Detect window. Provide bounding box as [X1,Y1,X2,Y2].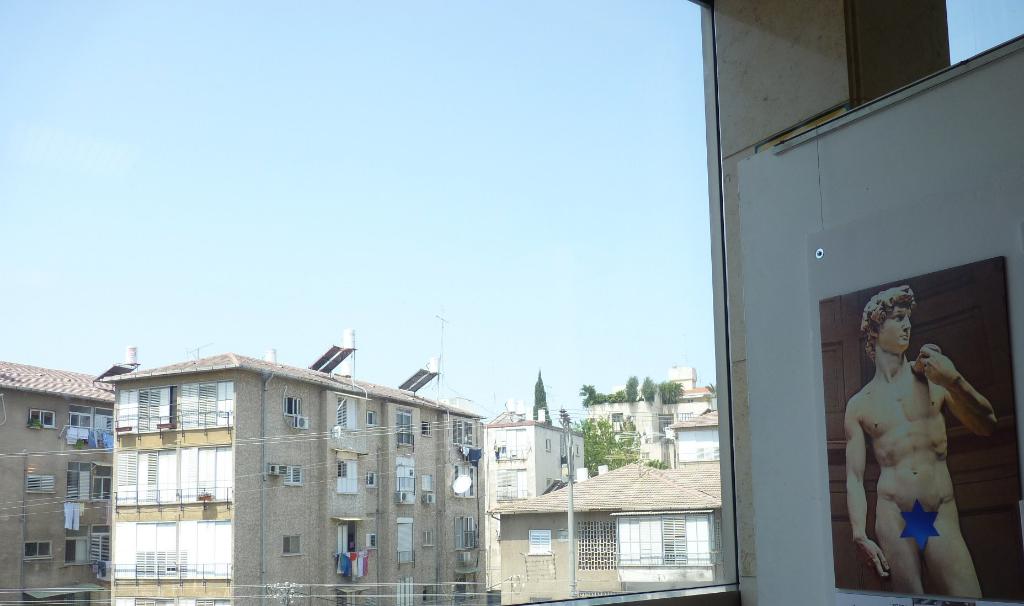
[422,423,429,438].
